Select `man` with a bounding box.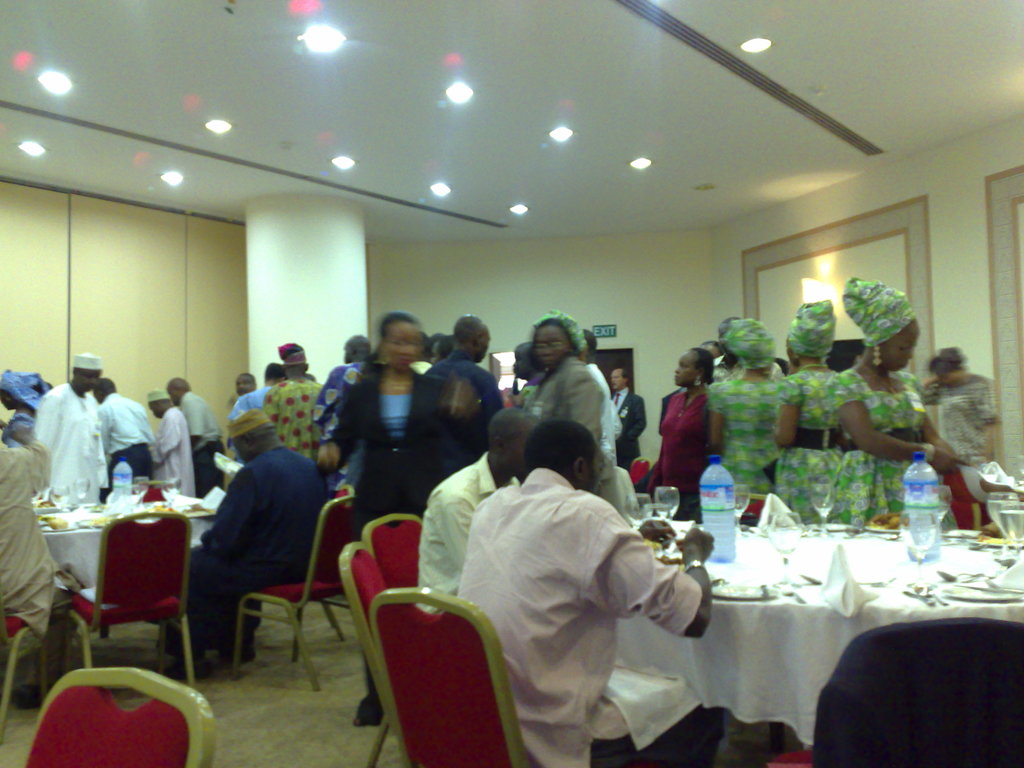
[173, 373, 234, 493].
